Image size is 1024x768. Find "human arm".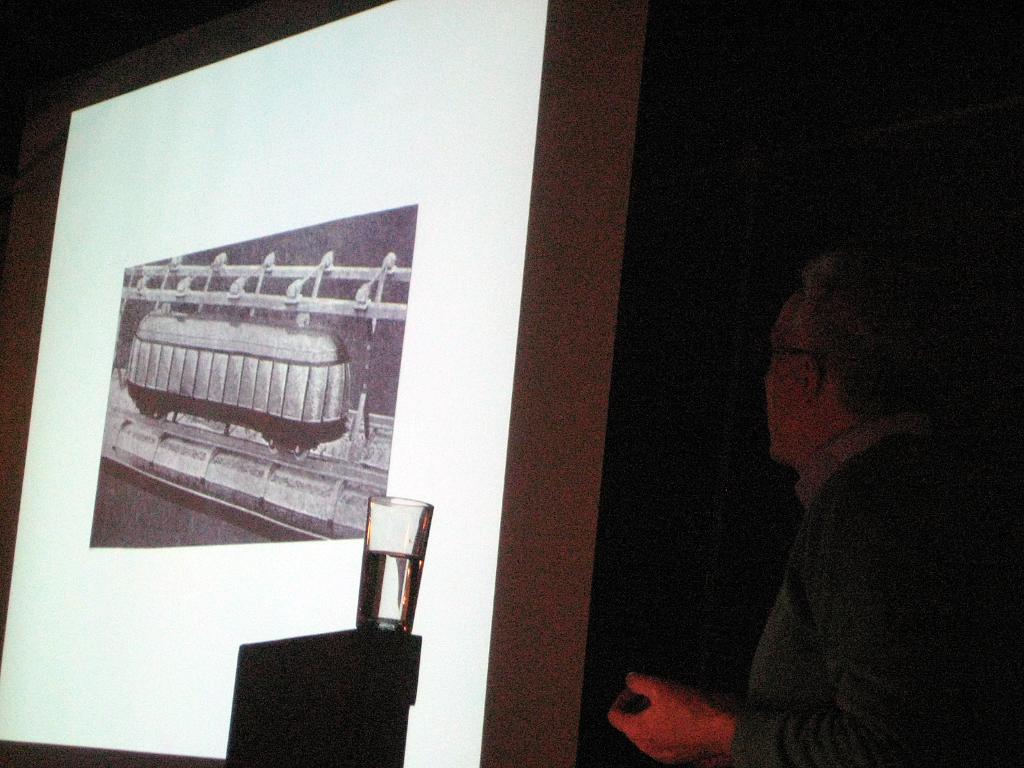
box=[612, 498, 931, 763].
